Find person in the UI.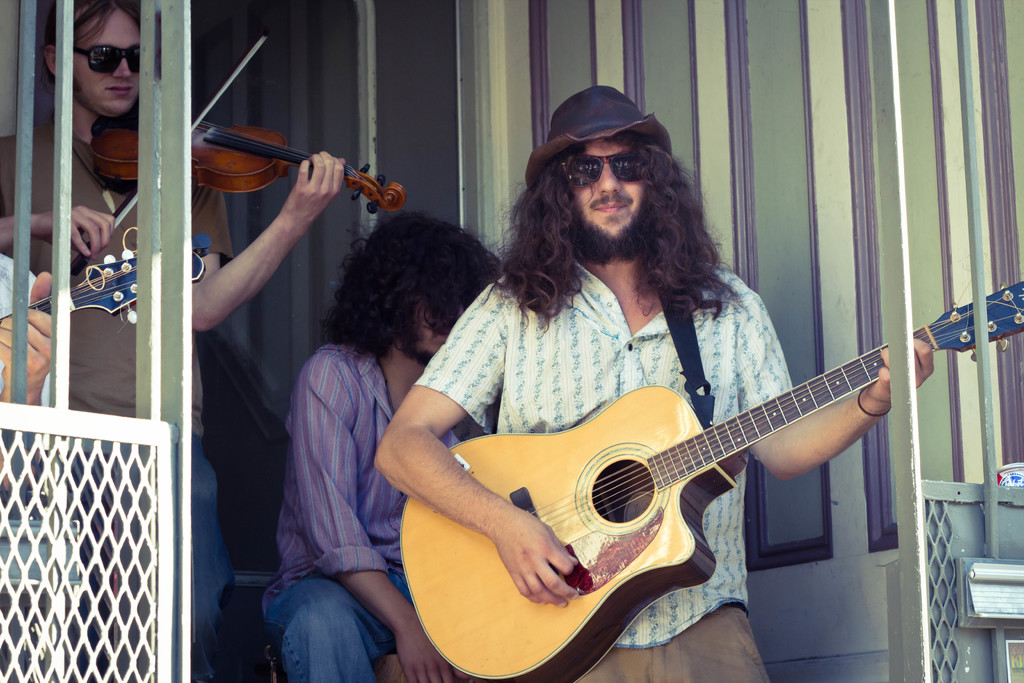
UI element at {"left": 273, "top": 211, "right": 498, "bottom": 677}.
